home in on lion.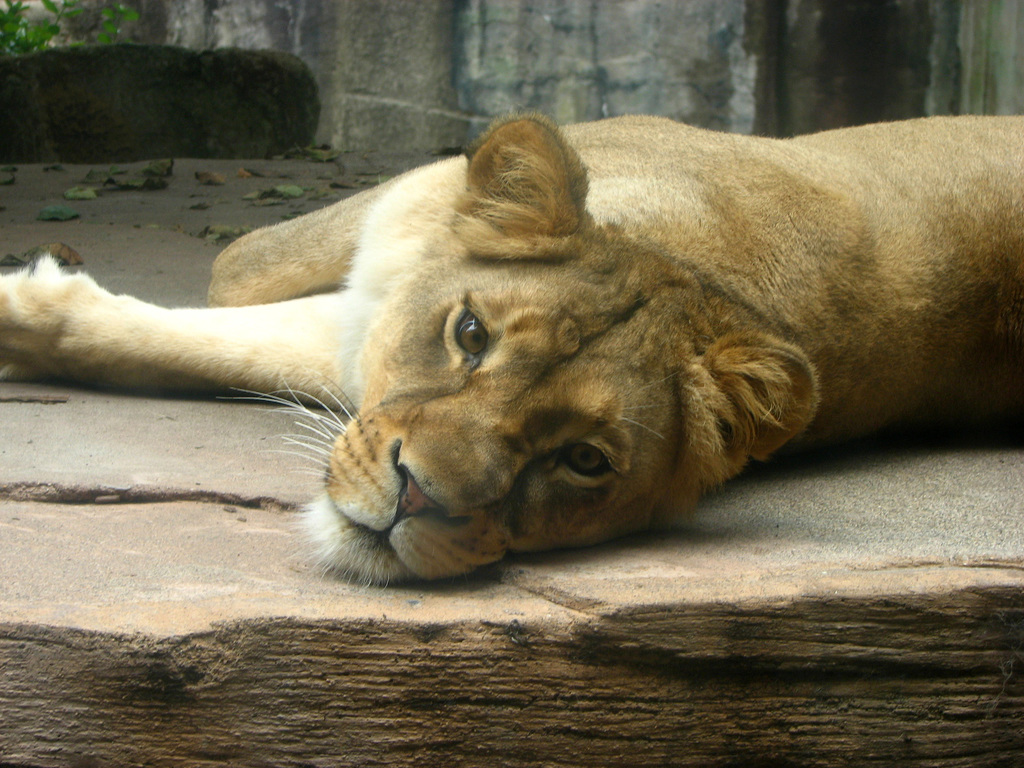
Homed in at {"x1": 0, "y1": 108, "x2": 1023, "y2": 602}.
